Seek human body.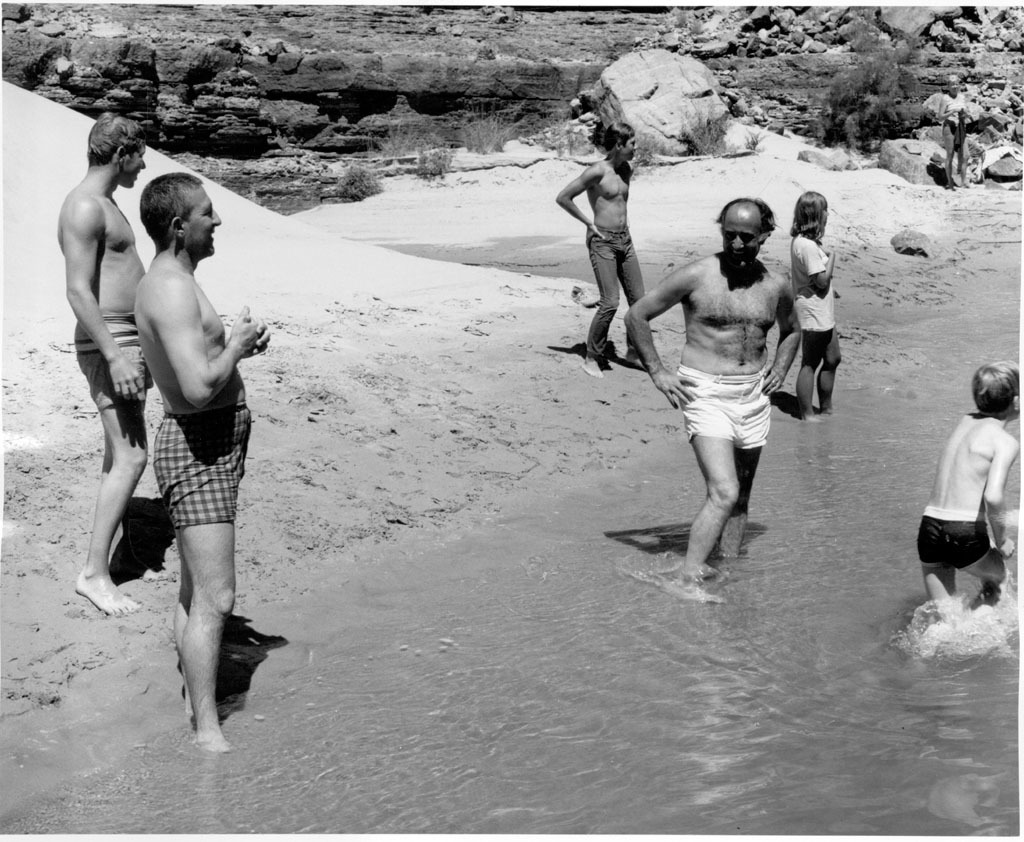
BBox(785, 228, 841, 417).
